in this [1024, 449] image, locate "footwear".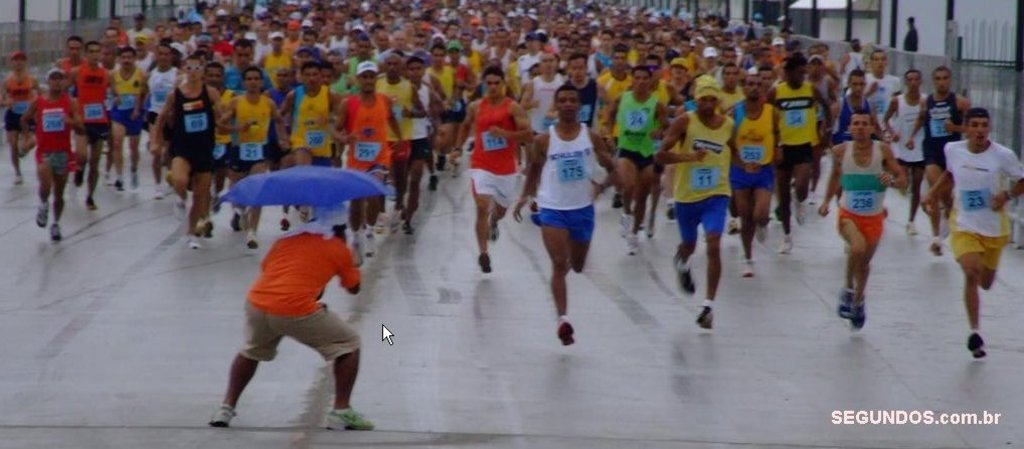
Bounding box: 925 238 946 255.
